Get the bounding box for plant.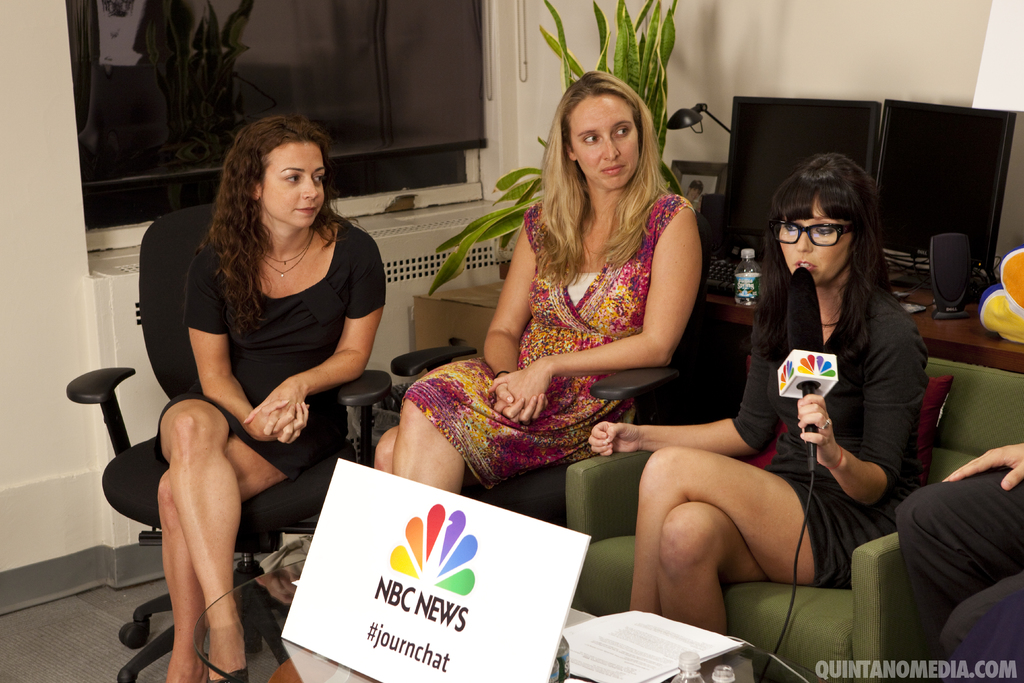
left=420, top=0, right=678, bottom=304.
